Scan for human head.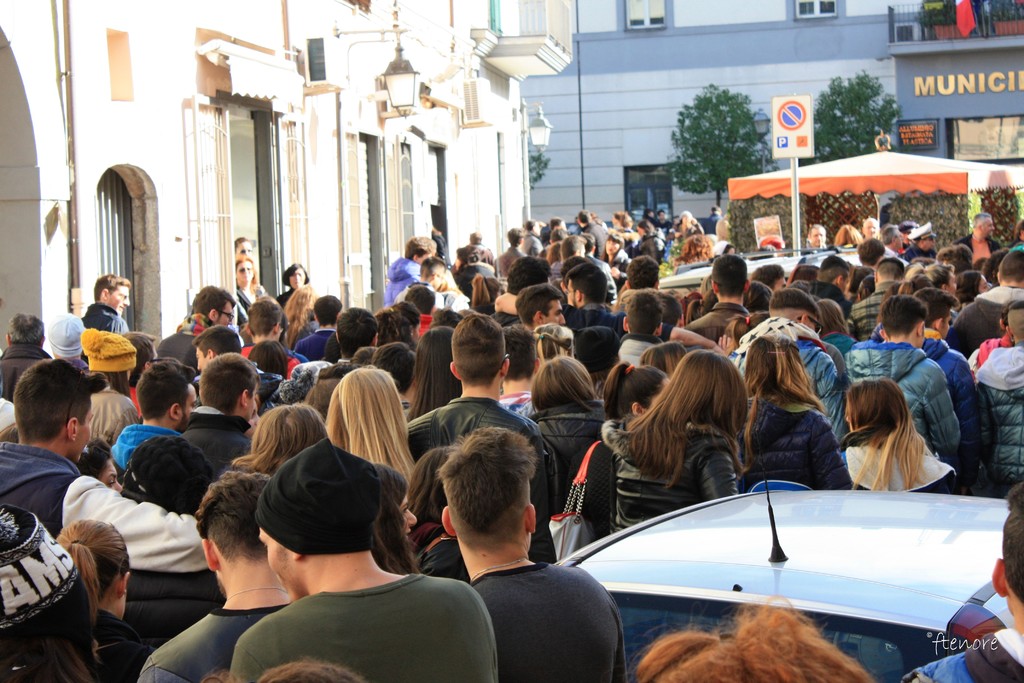
Scan result: detection(861, 220, 879, 239).
